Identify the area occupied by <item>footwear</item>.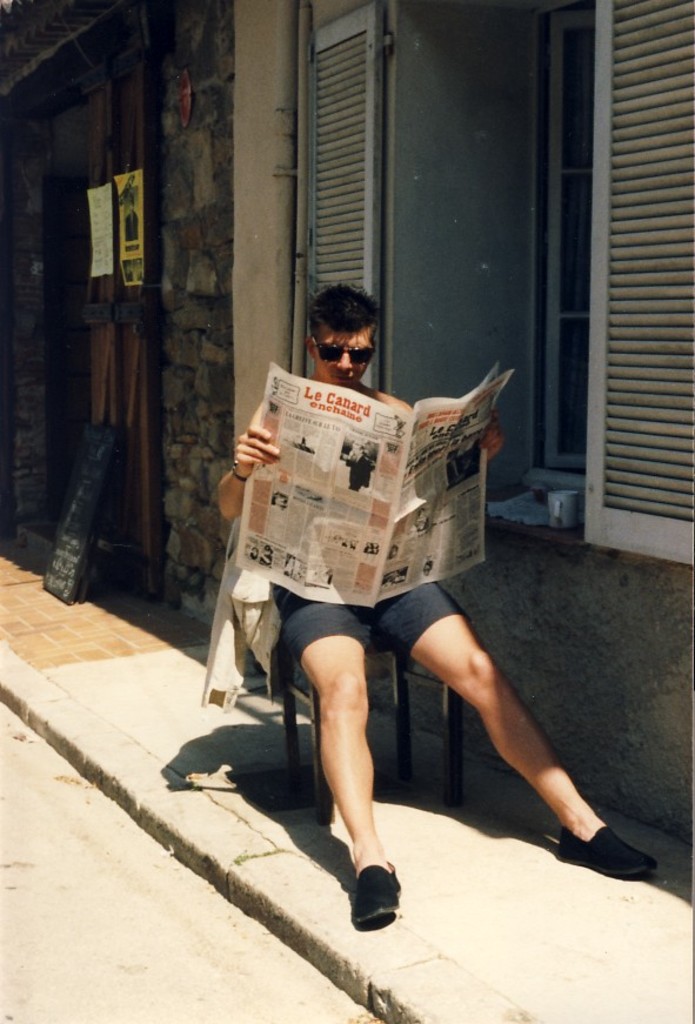
Area: bbox=[560, 819, 660, 883].
